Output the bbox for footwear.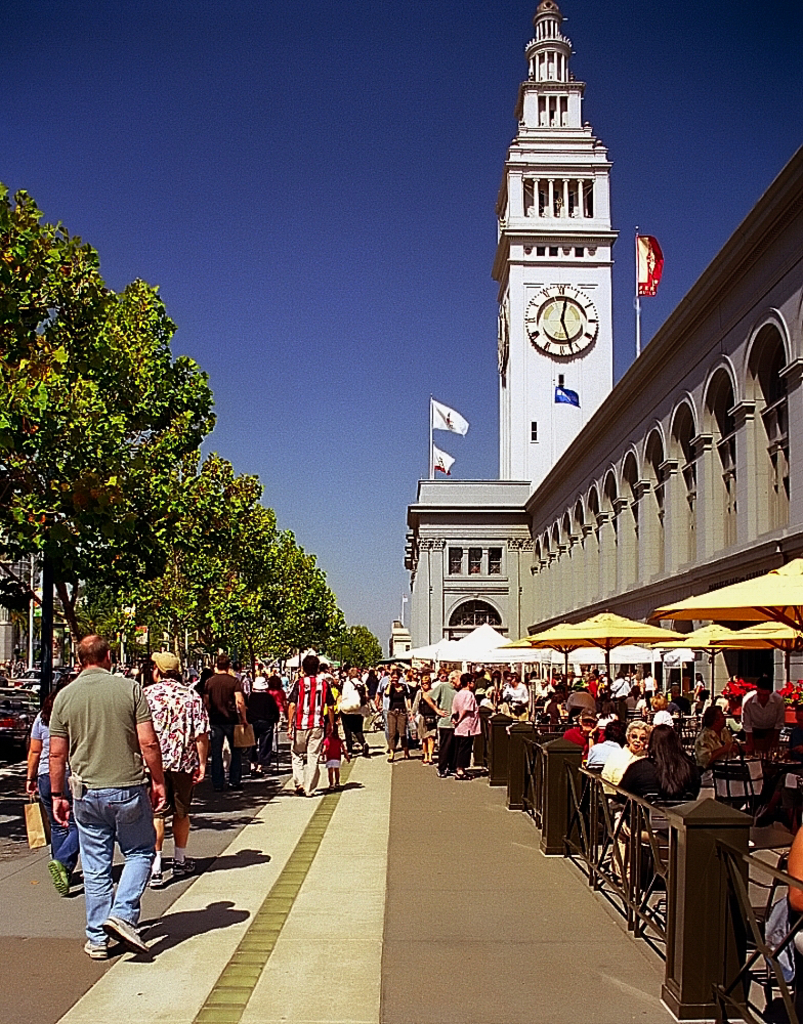
bbox=(170, 860, 198, 881).
